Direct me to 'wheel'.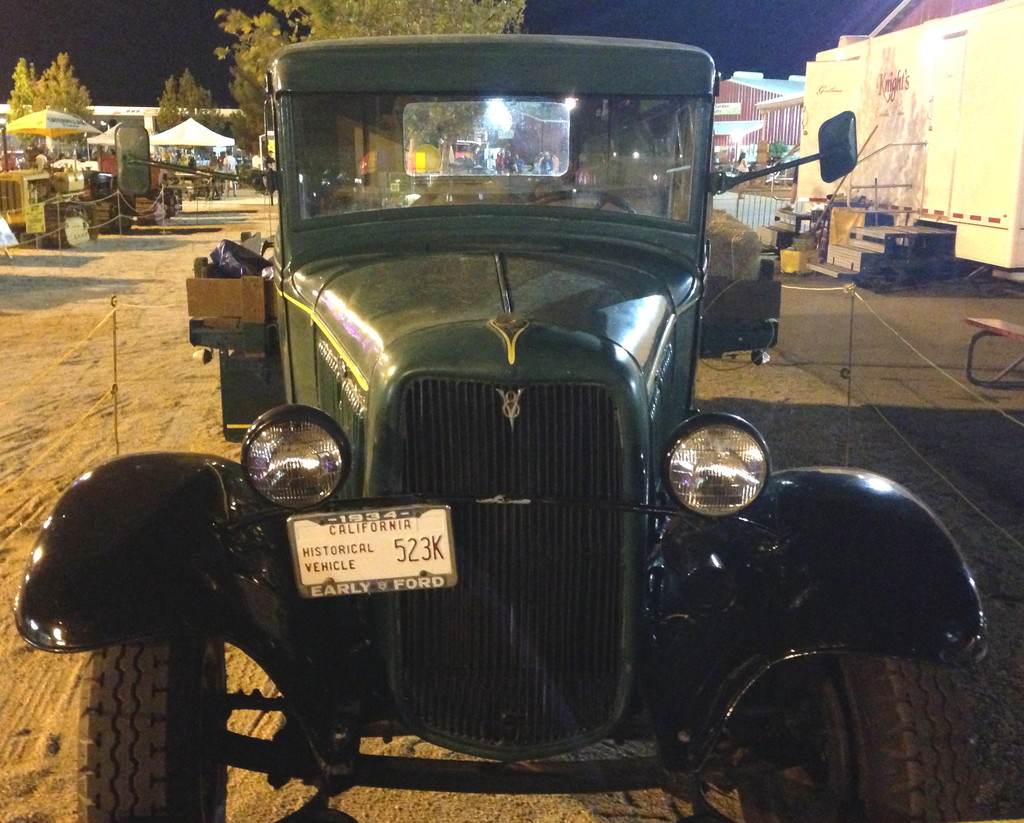
Direction: bbox(531, 188, 632, 212).
